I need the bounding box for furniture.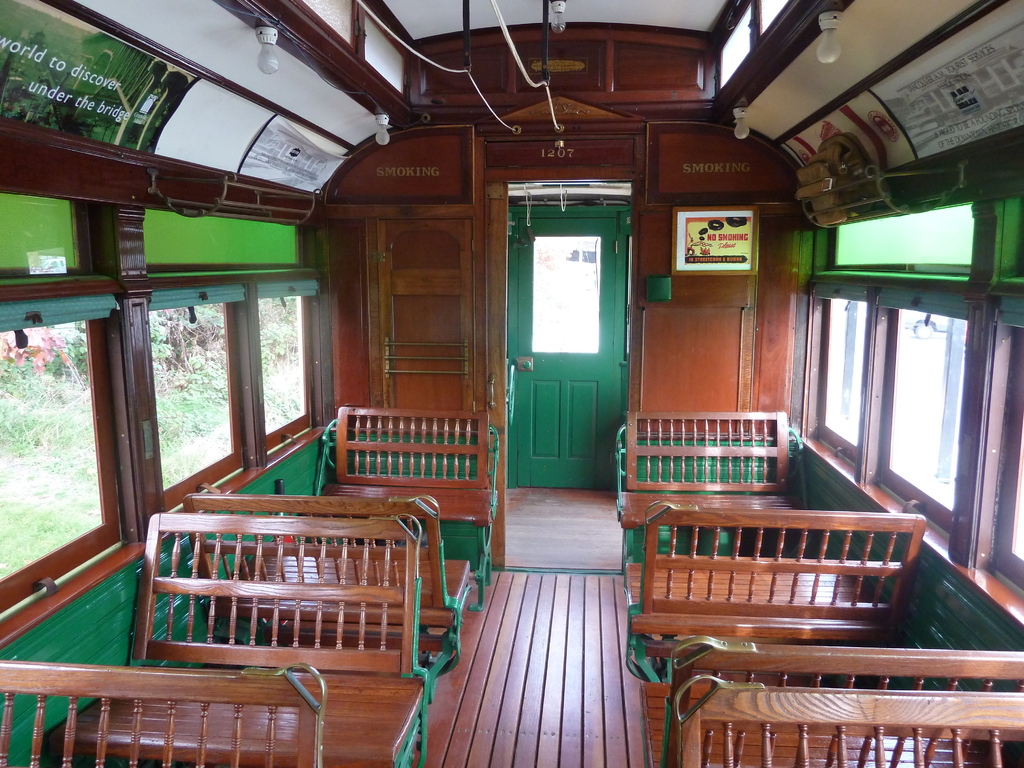
Here it is: 179,490,477,699.
